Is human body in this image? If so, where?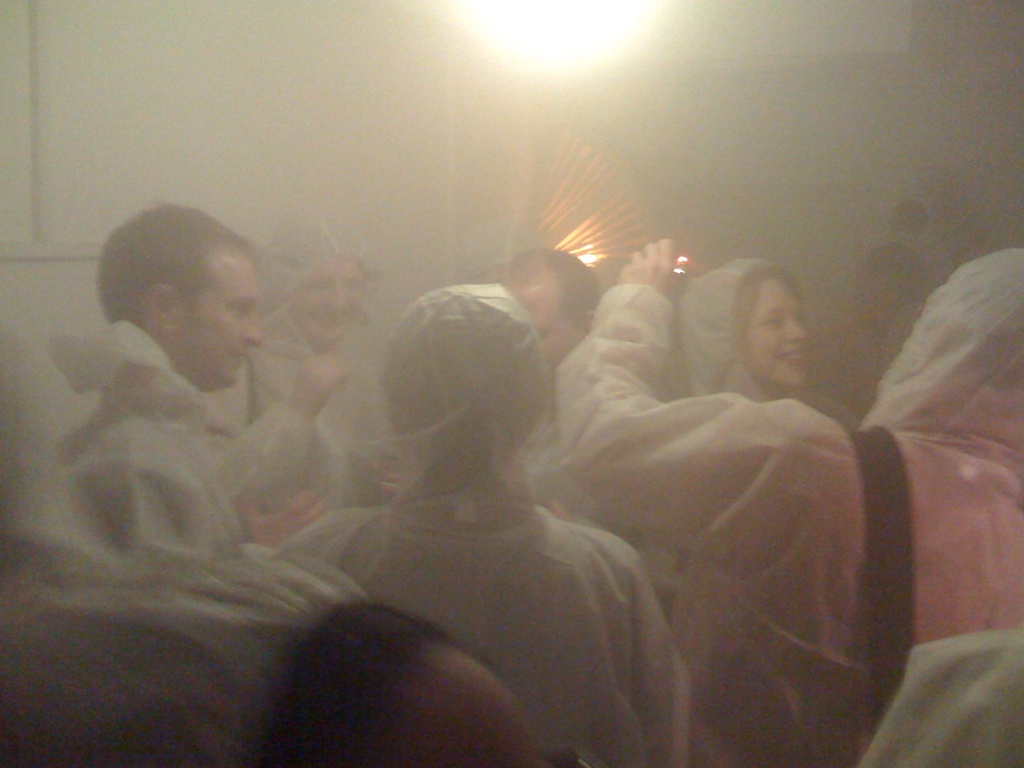
Yes, at {"left": 506, "top": 228, "right": 1023, "bottom": 767}.
